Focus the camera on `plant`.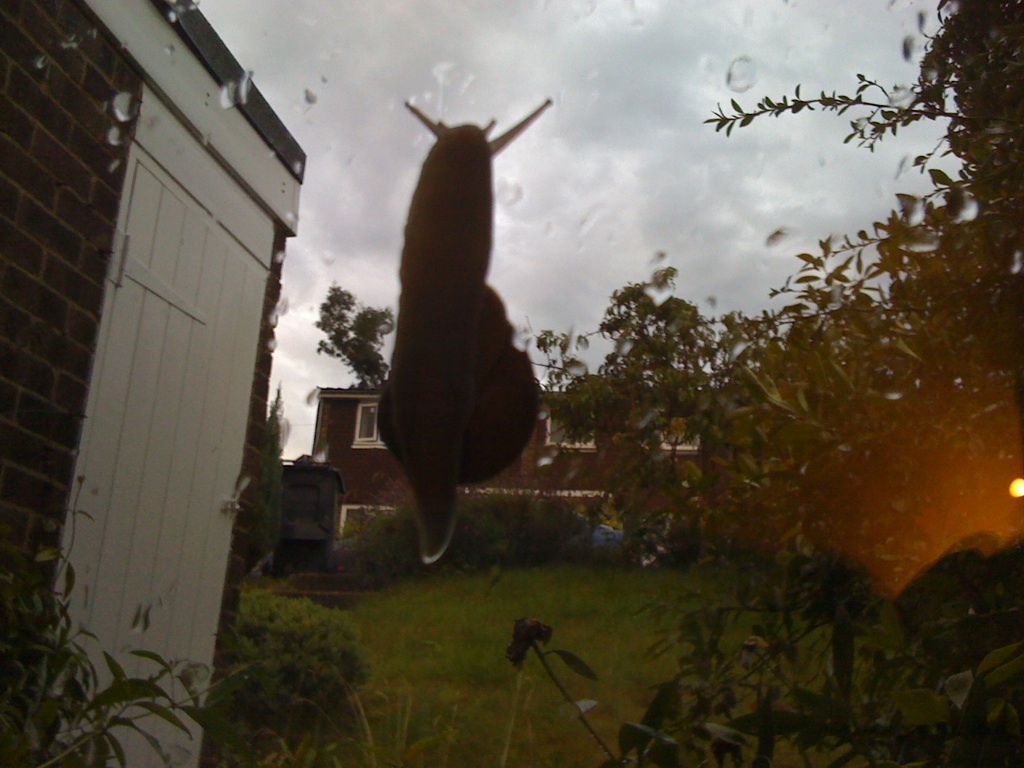
Focus region: <region>503, 5, 1023, 766</region>.
